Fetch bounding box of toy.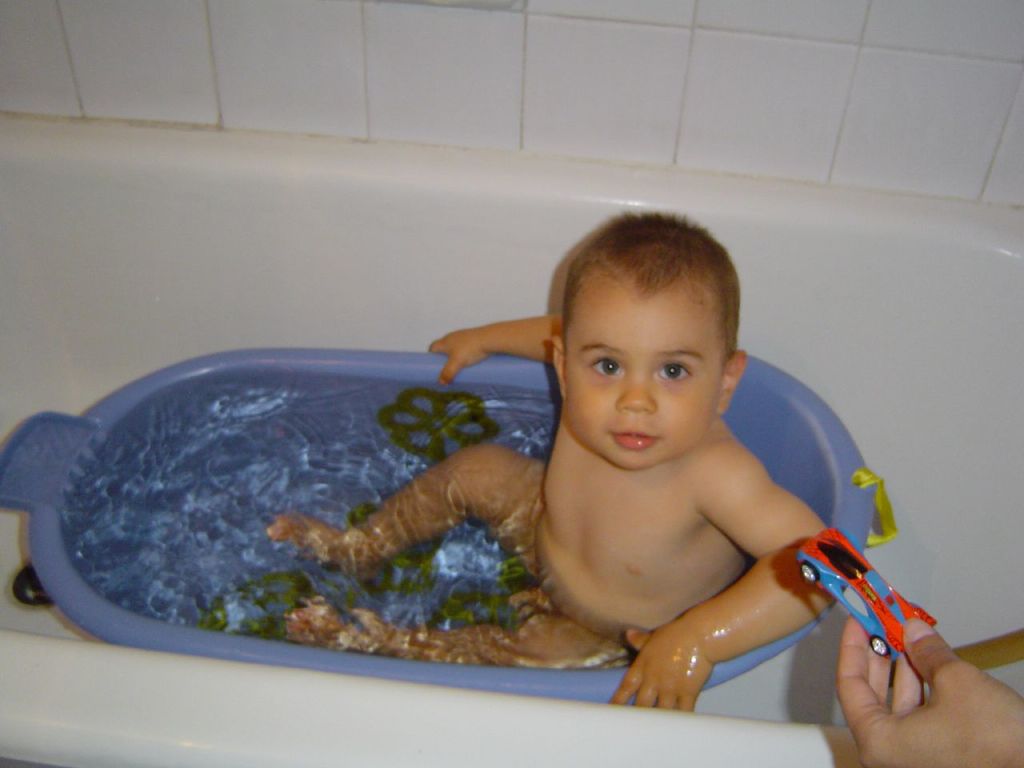
Bbox: <box>430,554,538,630</box>.
